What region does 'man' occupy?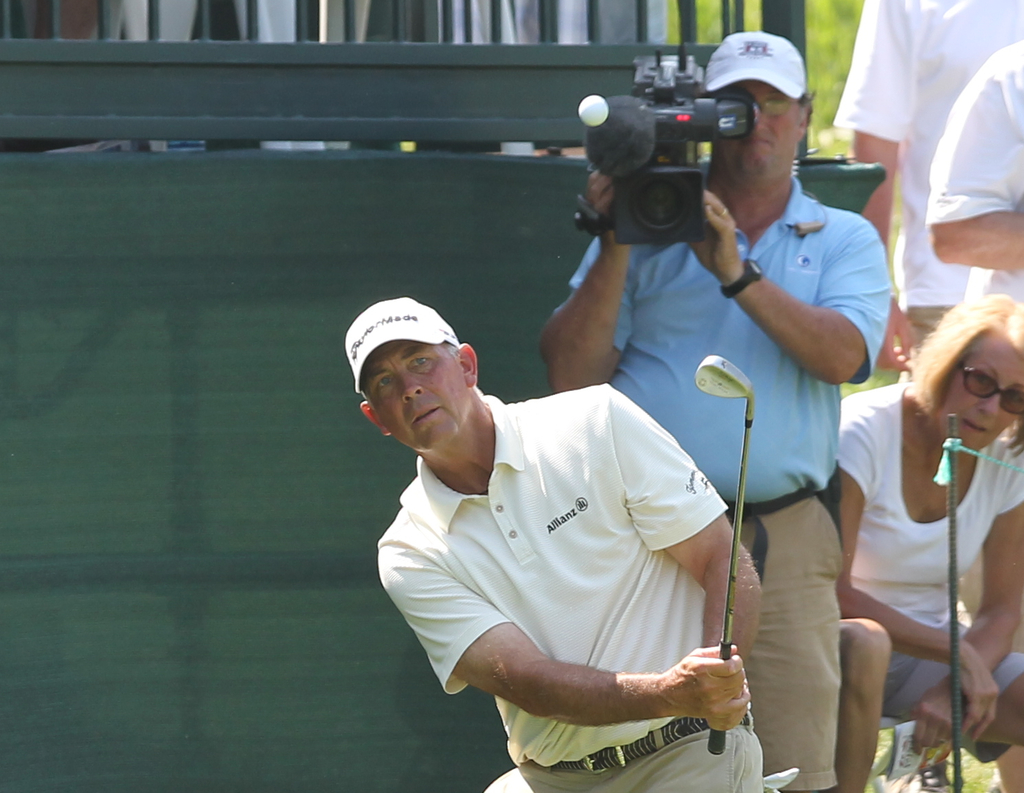
(539, 30, 894, 792).
